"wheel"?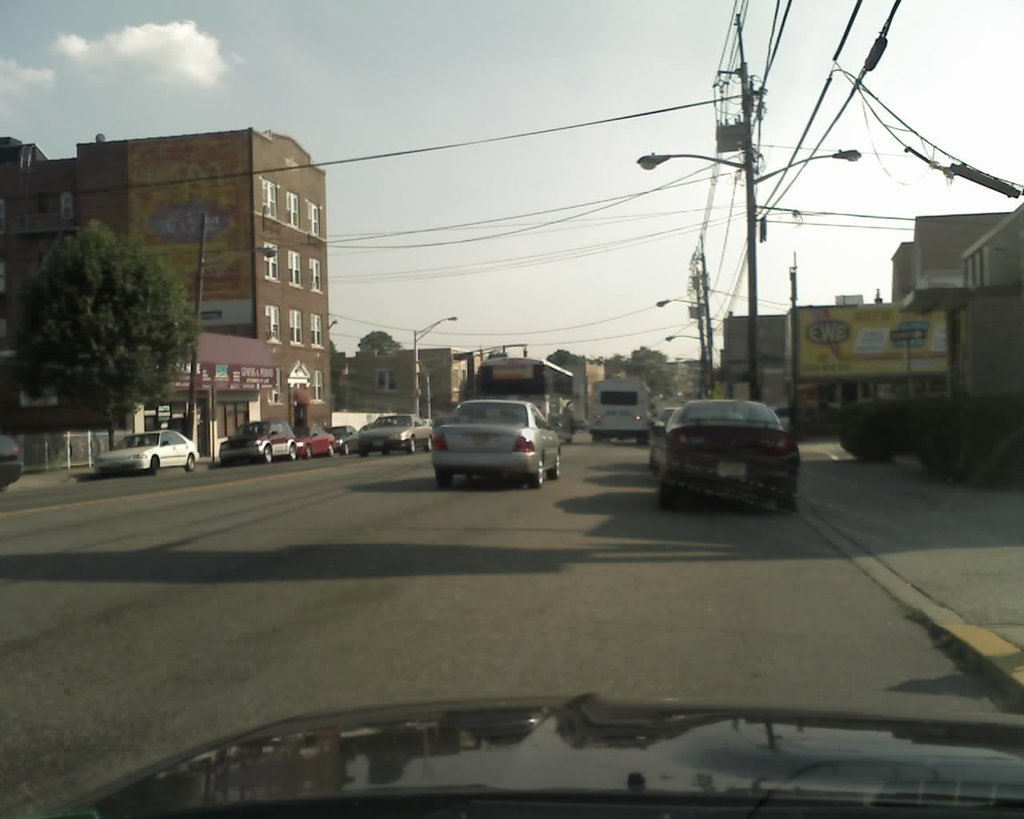
[360, 452, 369, 457]
